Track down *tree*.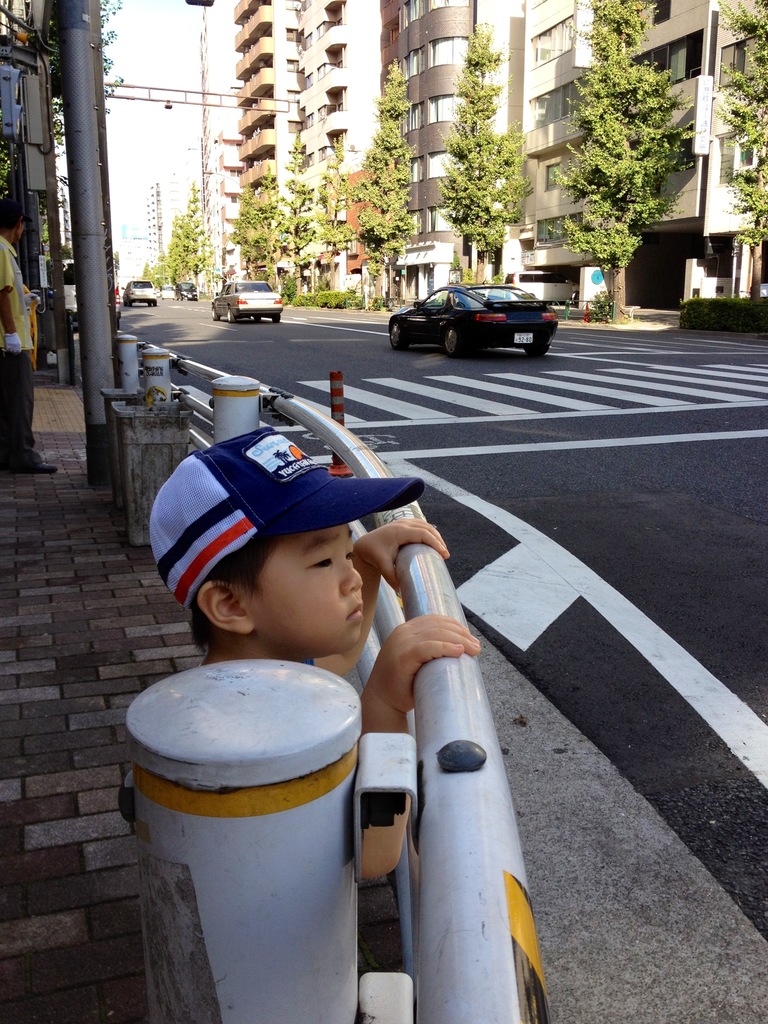
Tracked to [x1=716, y1=0, x2=767, y2=298].
